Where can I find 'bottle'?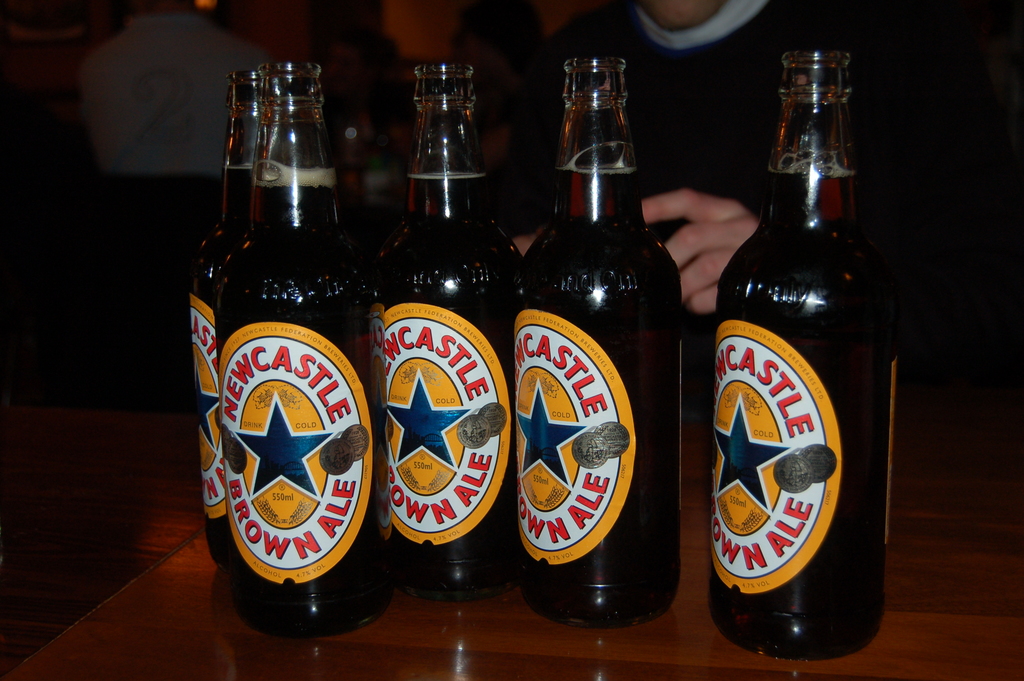
You can find it at crop(364, 61, 526, 606).
